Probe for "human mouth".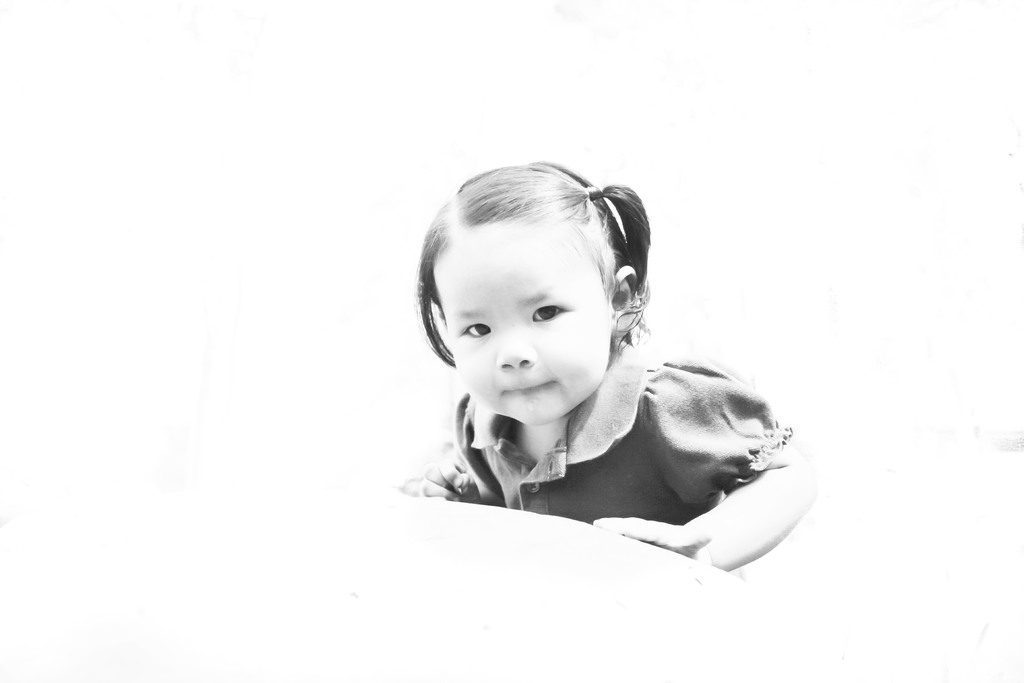
Probe result: bbox=[500, 378, 560, 394].
